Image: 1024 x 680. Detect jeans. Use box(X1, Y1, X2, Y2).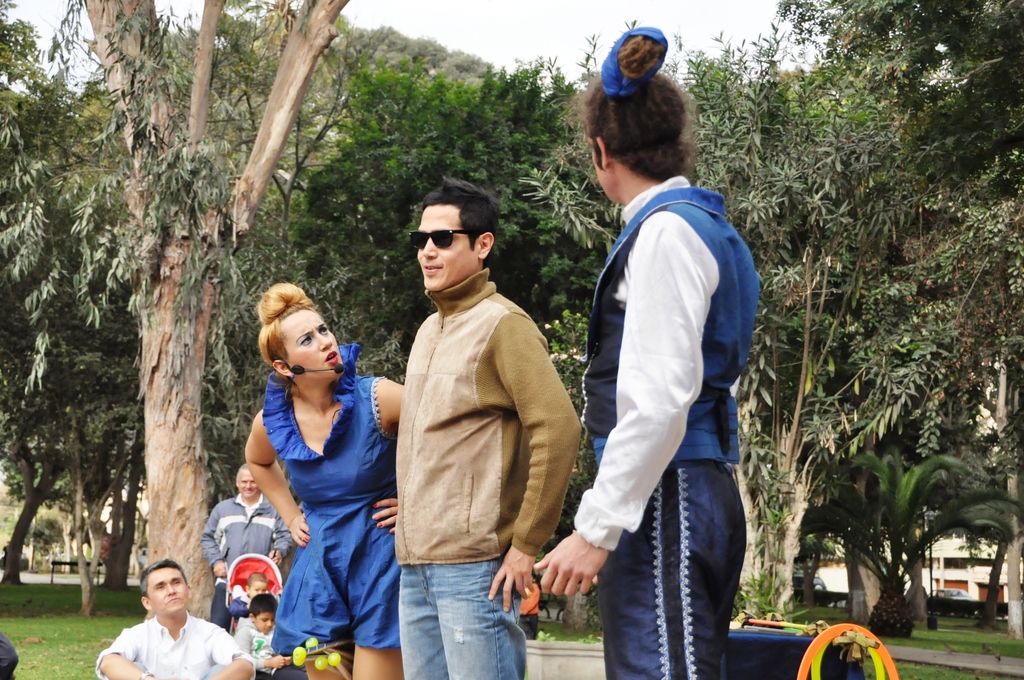
box(391, 549, 520, 679).
